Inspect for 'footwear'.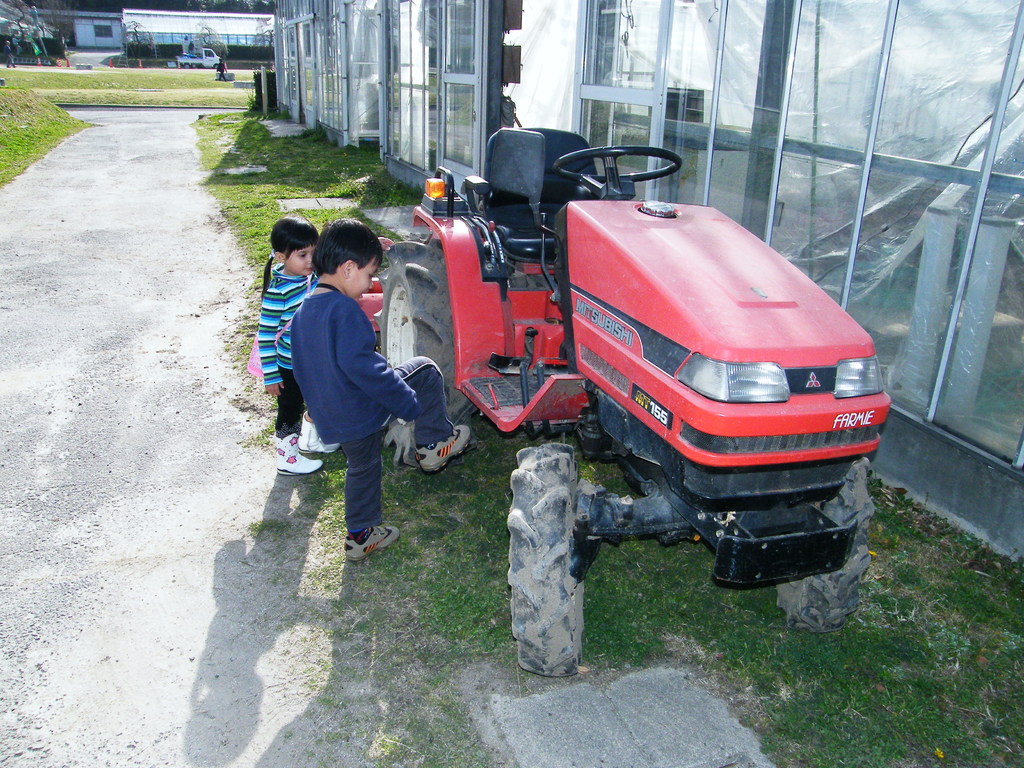
Inspection: detection(419, 425, 475, 471).
